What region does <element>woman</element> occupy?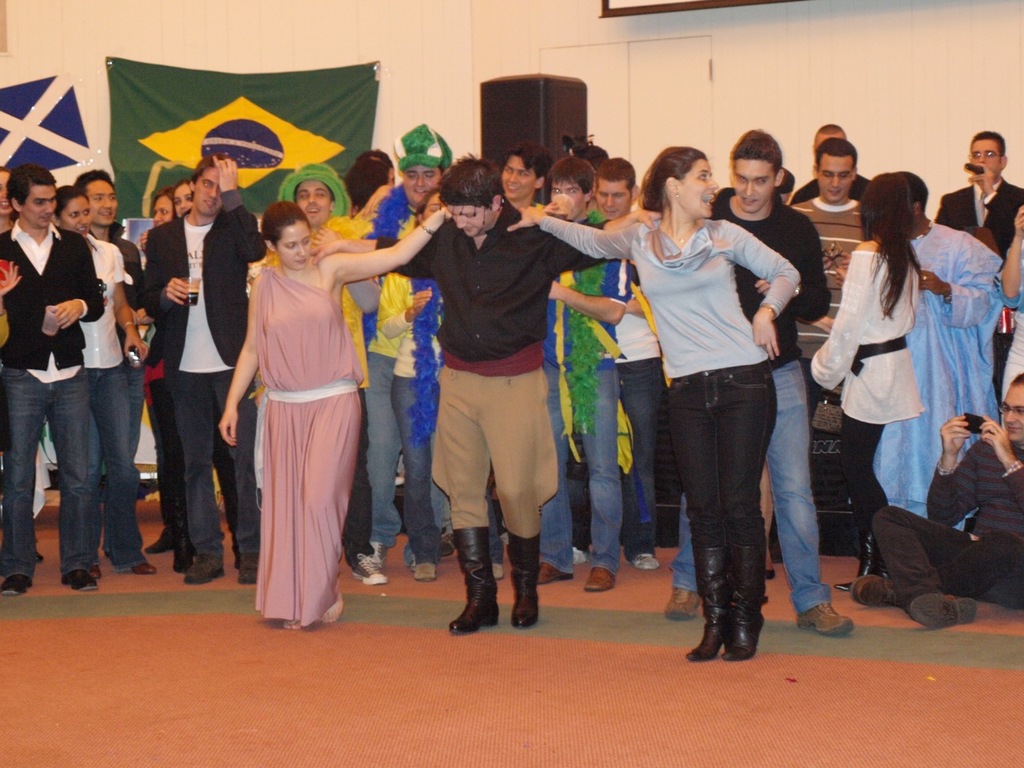
bbox(49, 185, 161, 581).
